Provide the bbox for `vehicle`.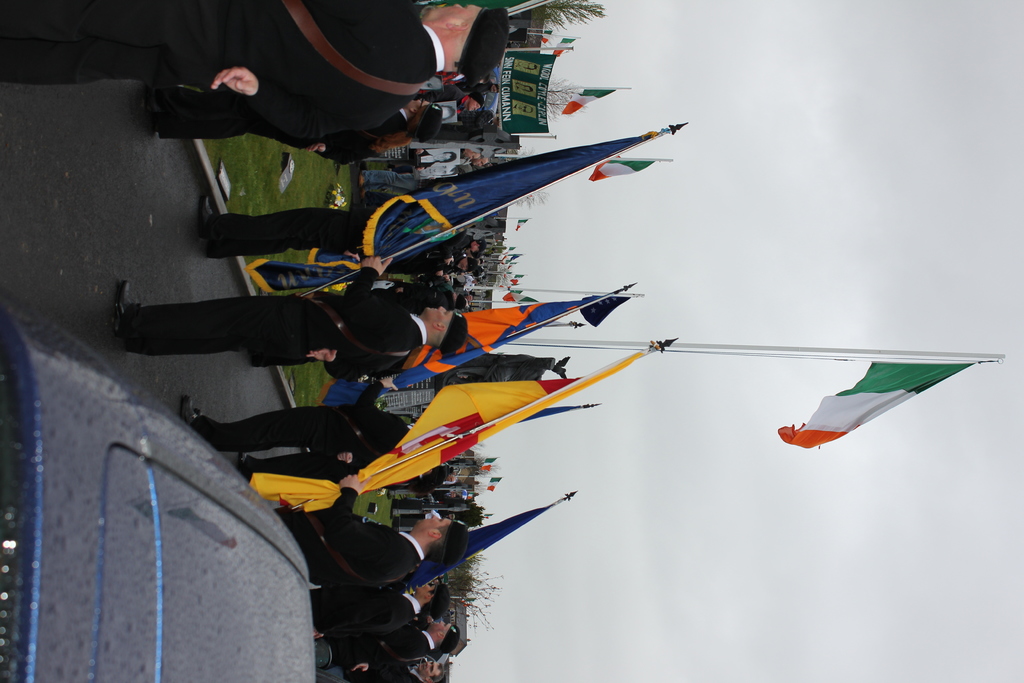
[x1=0, y1=308, x2=319, y2=682].
